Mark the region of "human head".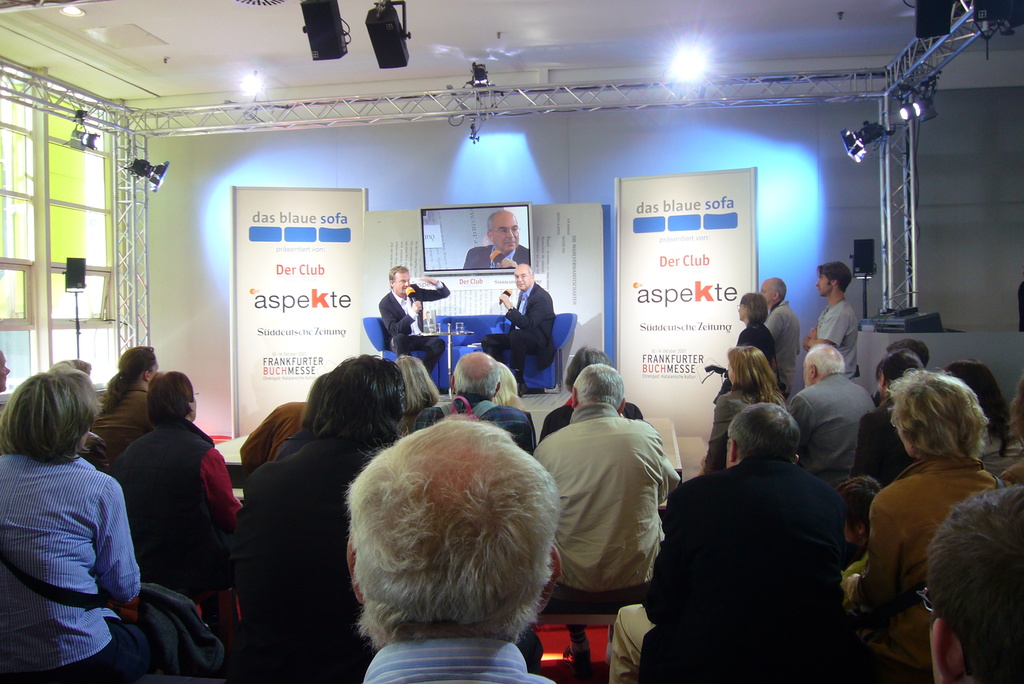
Region: [3, 368, 97, 452].
